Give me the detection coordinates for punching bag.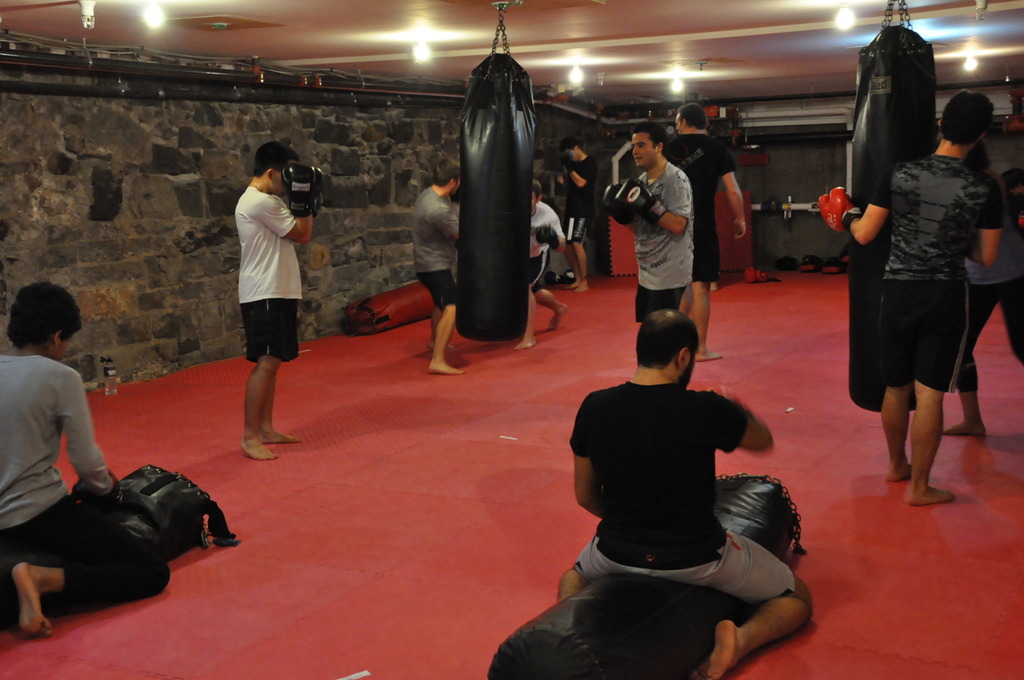
(left=460, top=55, right=537, bottom=344).
